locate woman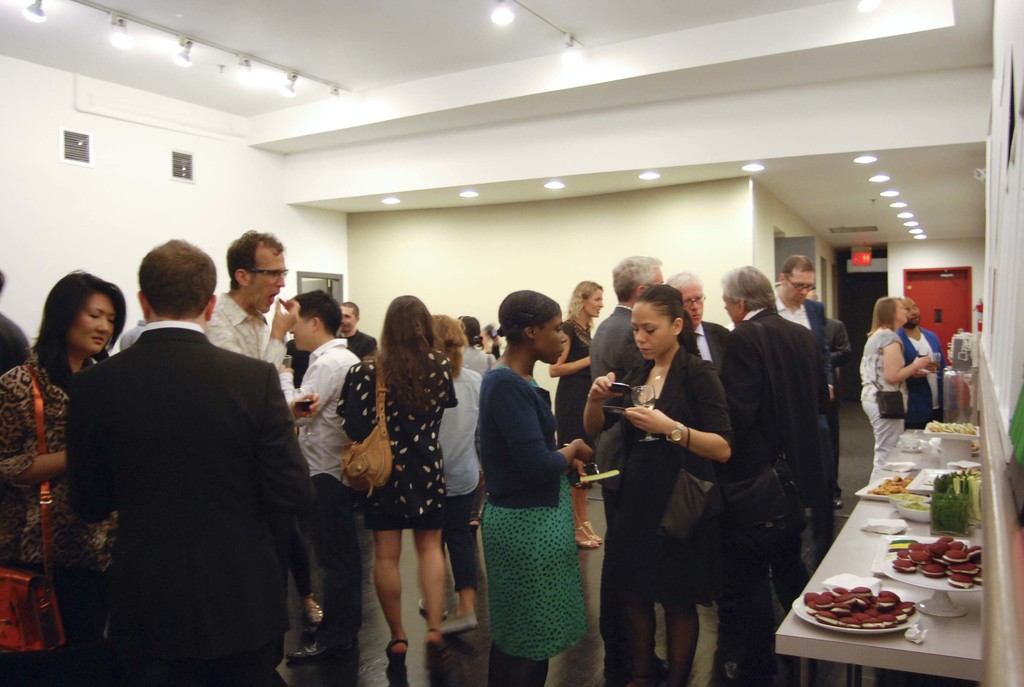
locate(449, 315, 512, 381)
